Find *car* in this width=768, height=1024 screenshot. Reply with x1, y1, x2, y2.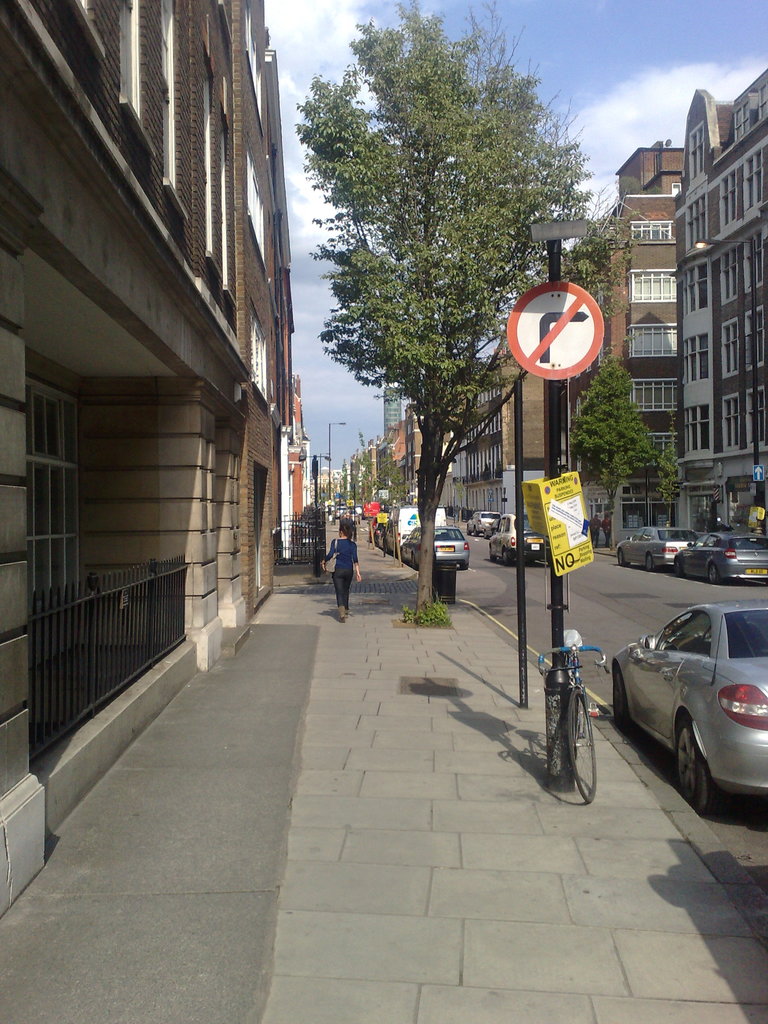
469, 512, 502, 536.
